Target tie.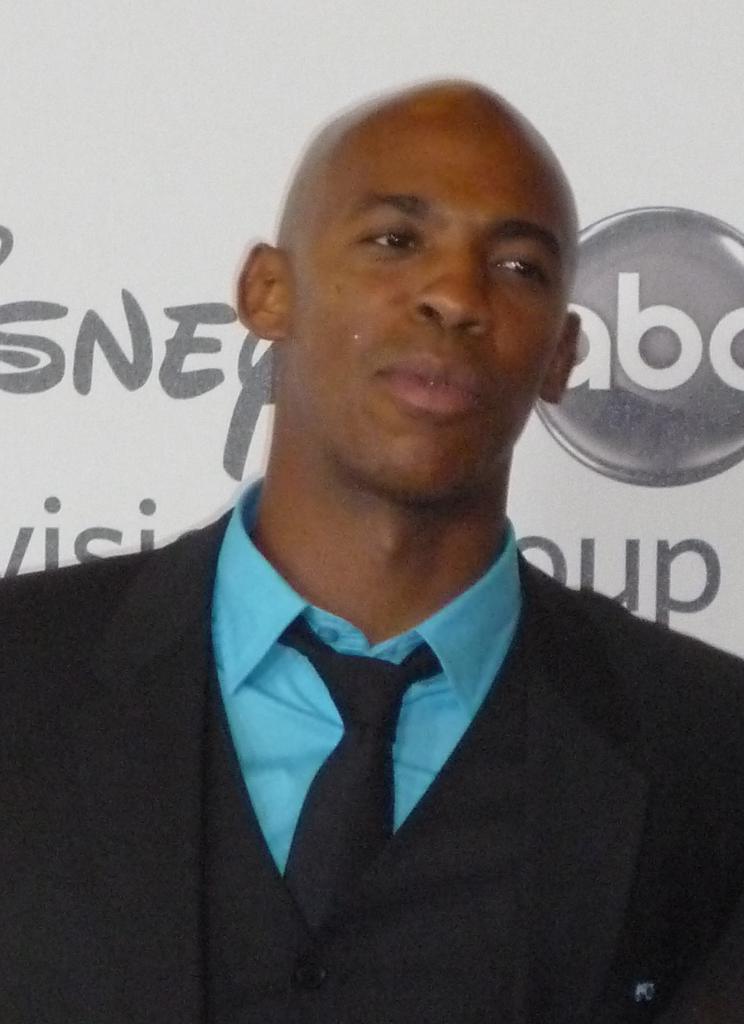
Target region: (left=268, top=604, right=445, bottom=952).
